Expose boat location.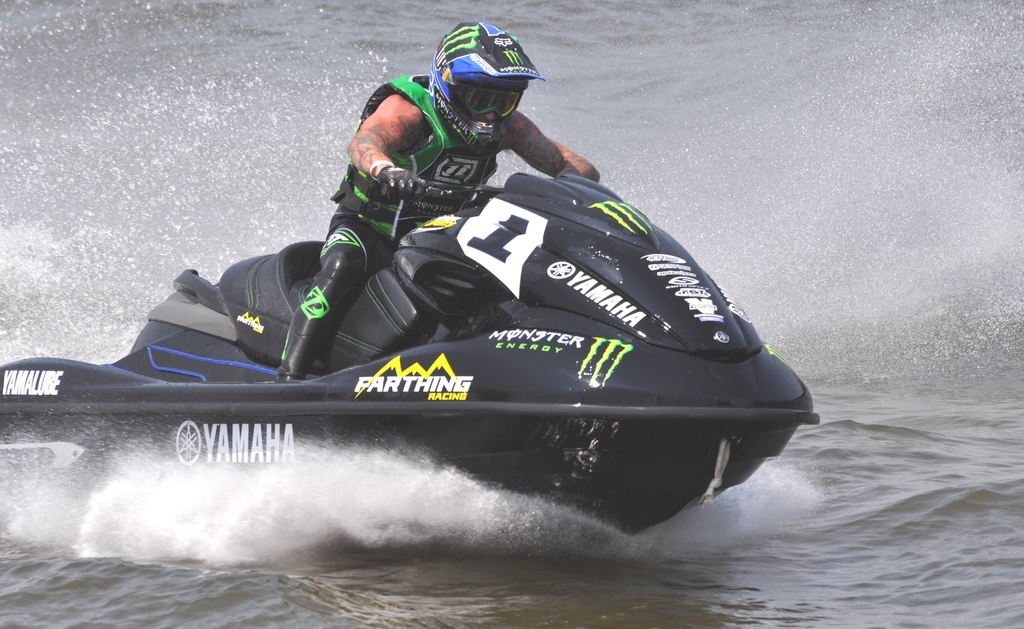
Exposed at crop(0, 115, 870, 510).
